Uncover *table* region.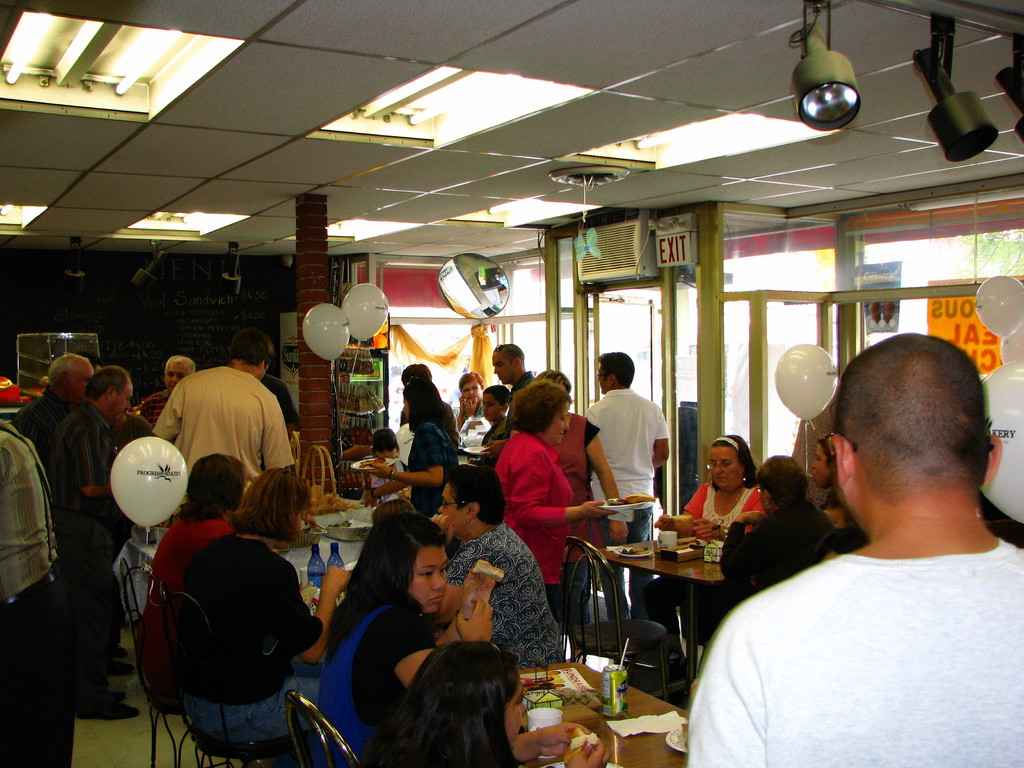
Uncovered: (left=581, top=536, right=730, bottom=685).
